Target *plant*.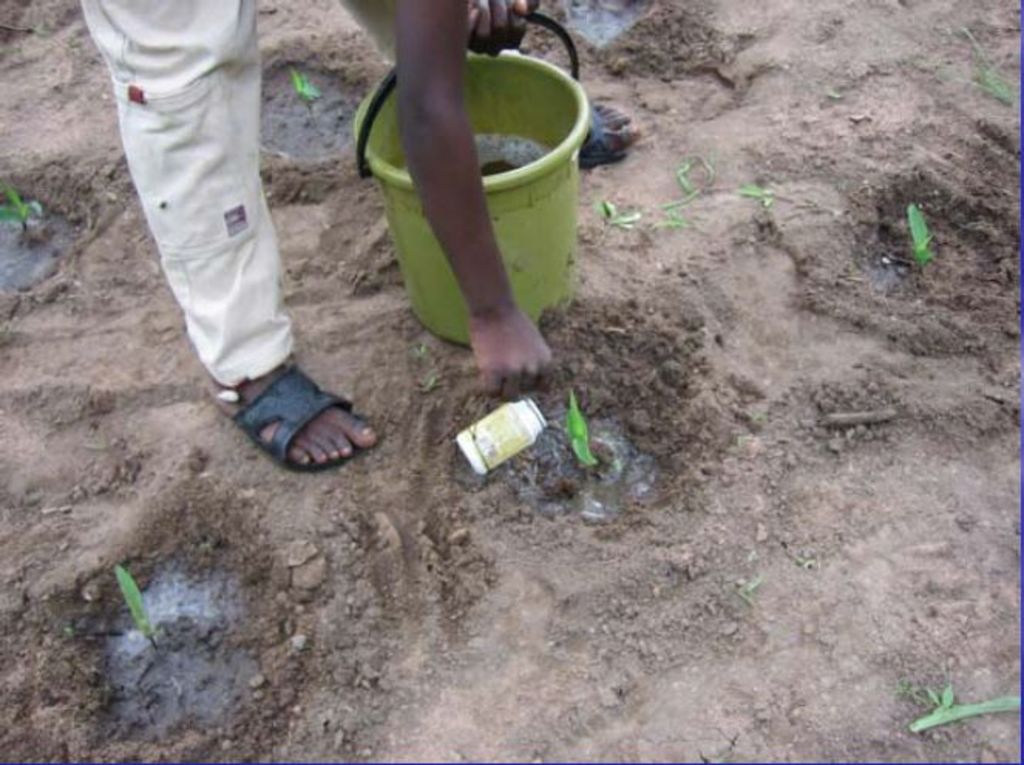
Target region: (287, 60, 324, 119).
